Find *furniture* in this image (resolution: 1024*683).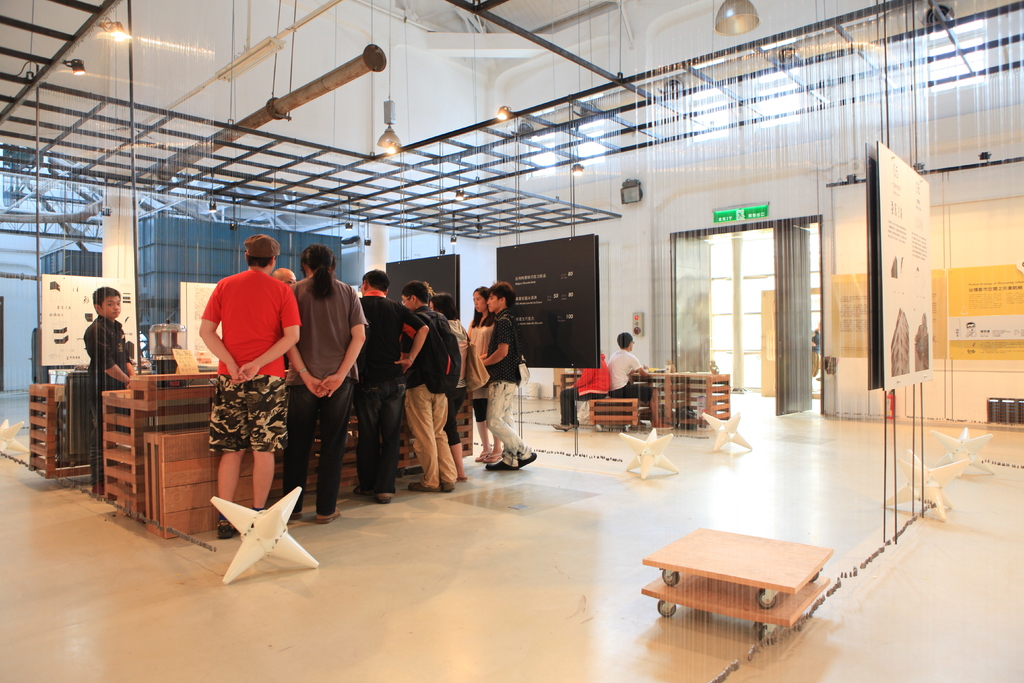
[left=641, top=521, right=833, bottom=641].
